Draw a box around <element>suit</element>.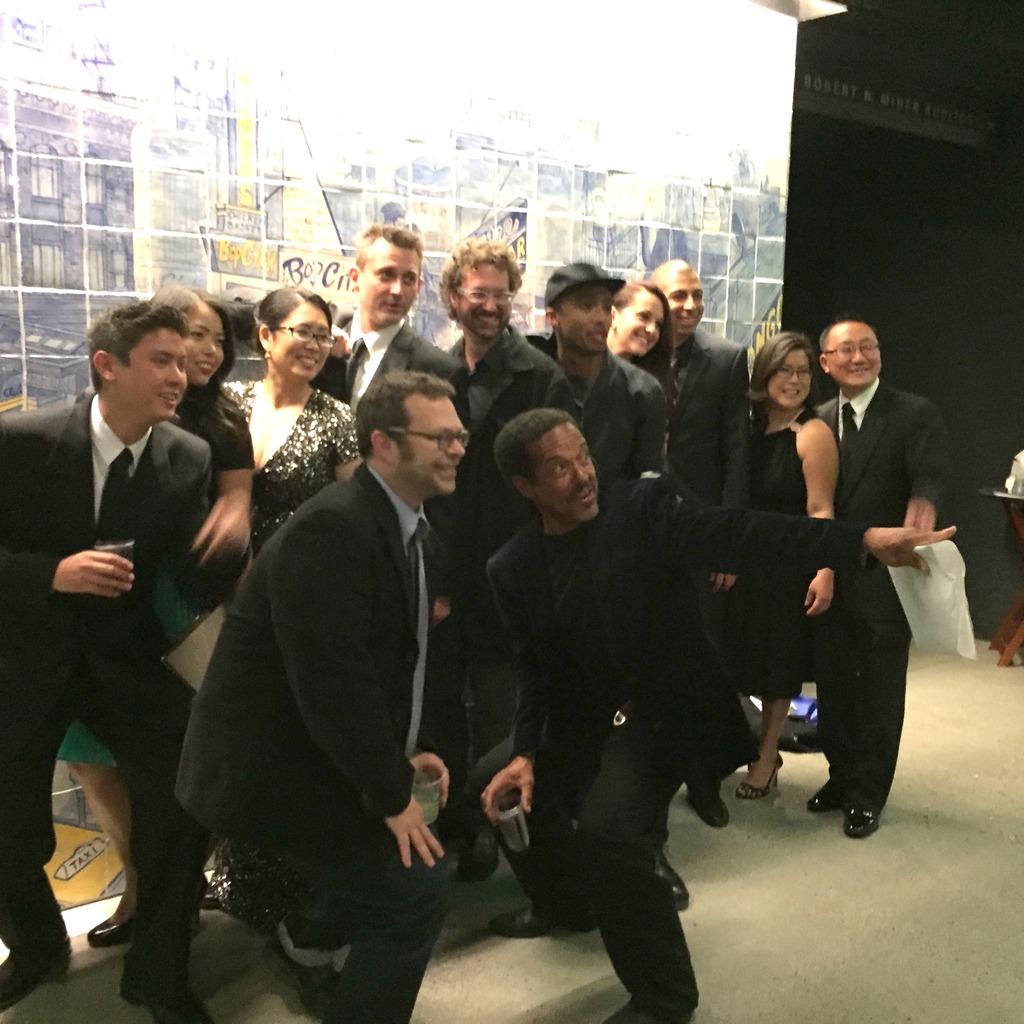
detection(28, 300, 233, 924).
